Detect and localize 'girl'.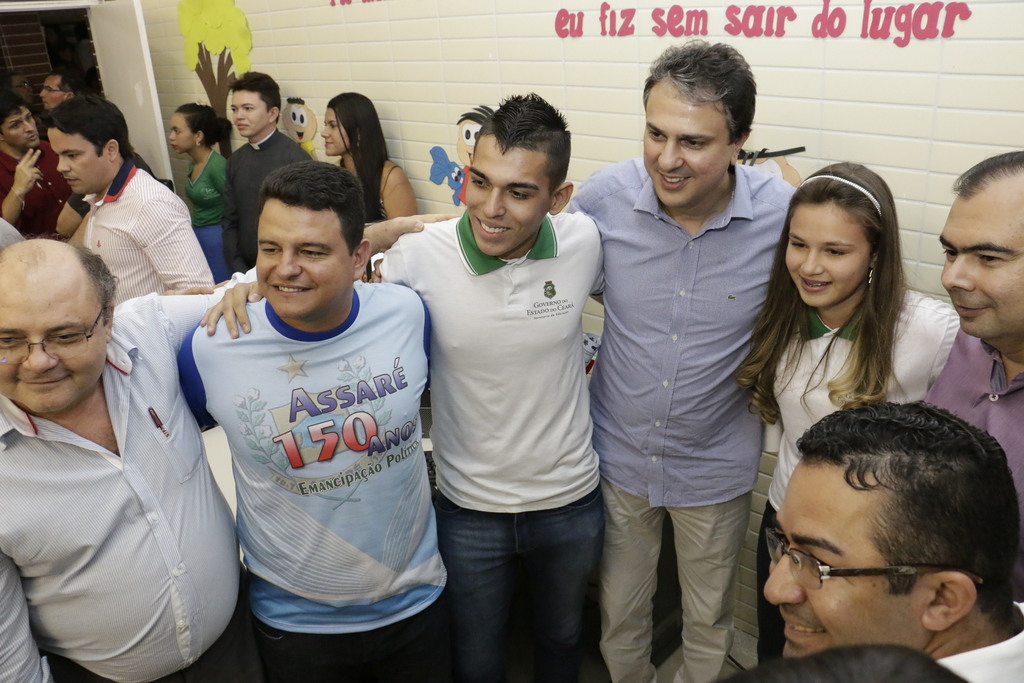
Localized at x1=733, y1=162, x2=959, y2=668.
